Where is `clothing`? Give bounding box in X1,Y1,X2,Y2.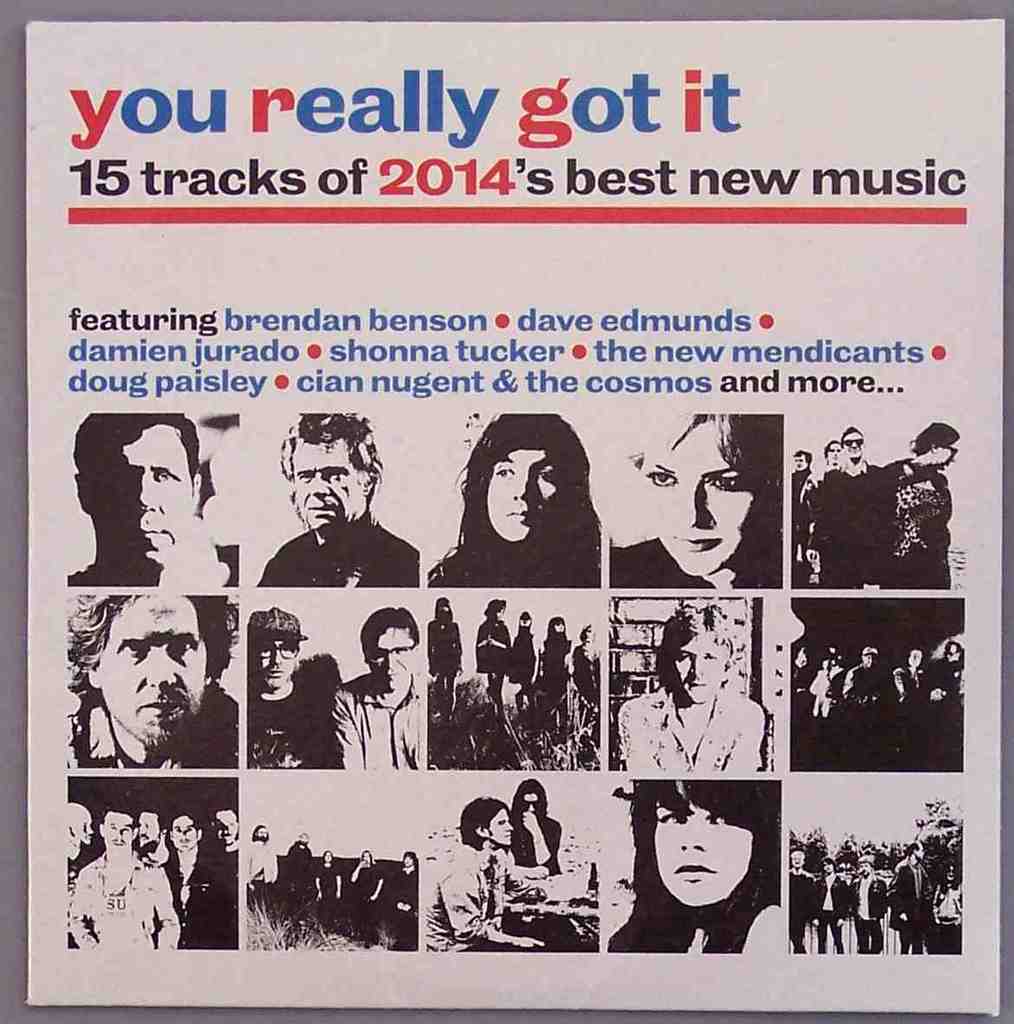
573,646,608,714.
